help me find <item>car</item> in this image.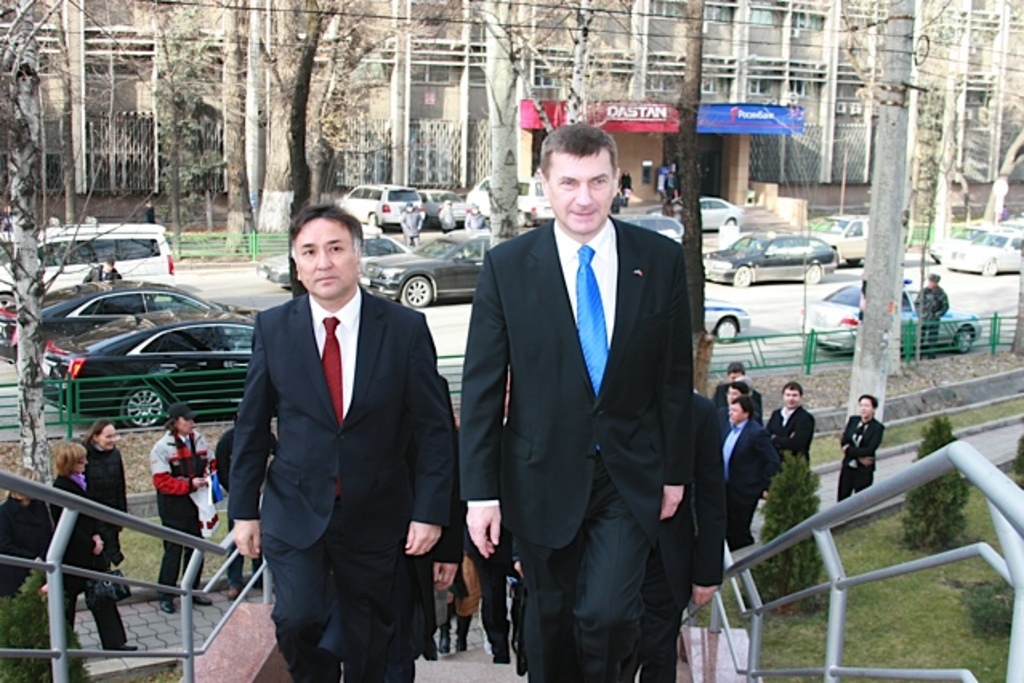
Found it: box(795, 281, 974, 359).
